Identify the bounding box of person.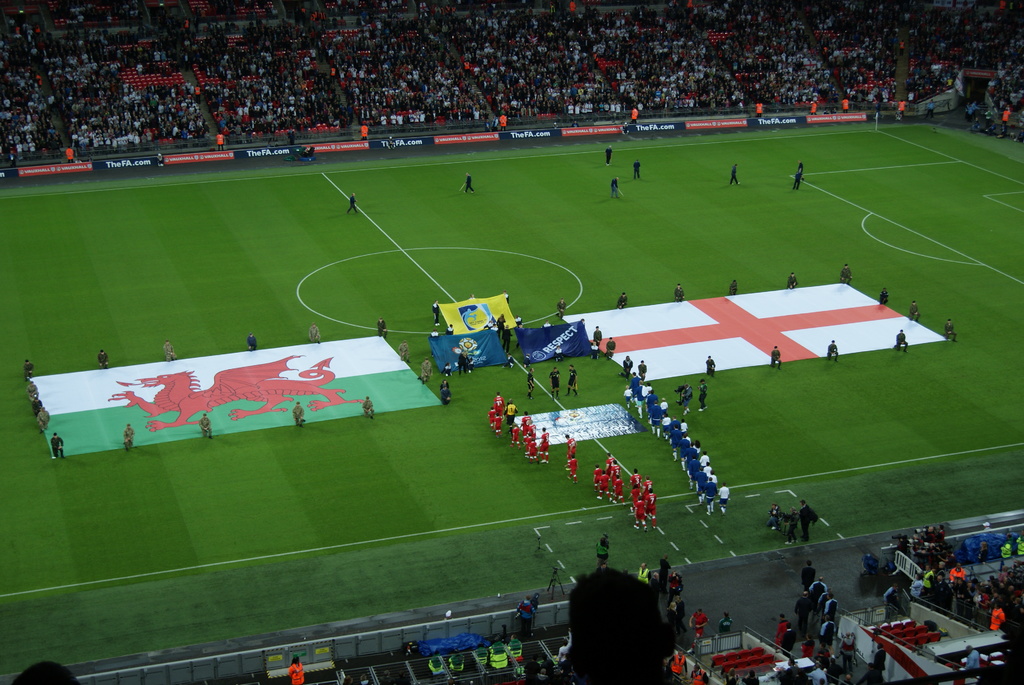
[left=204, top=414, right=212, bottom=436].
